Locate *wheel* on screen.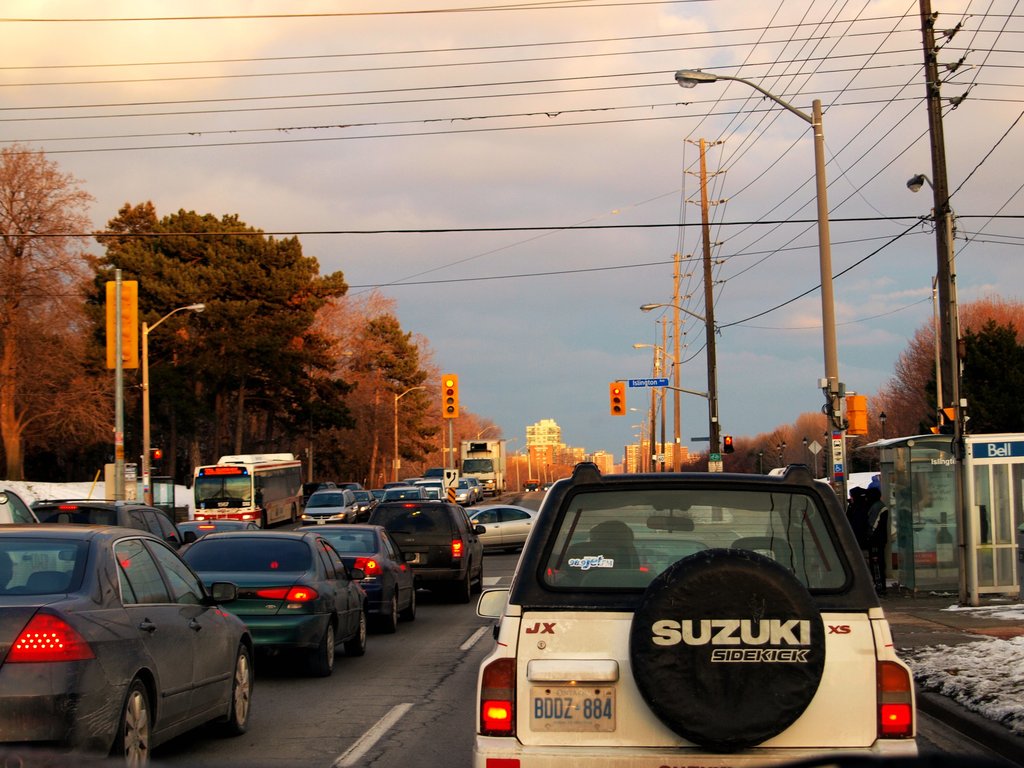
On screen at 476:570:485:591.
